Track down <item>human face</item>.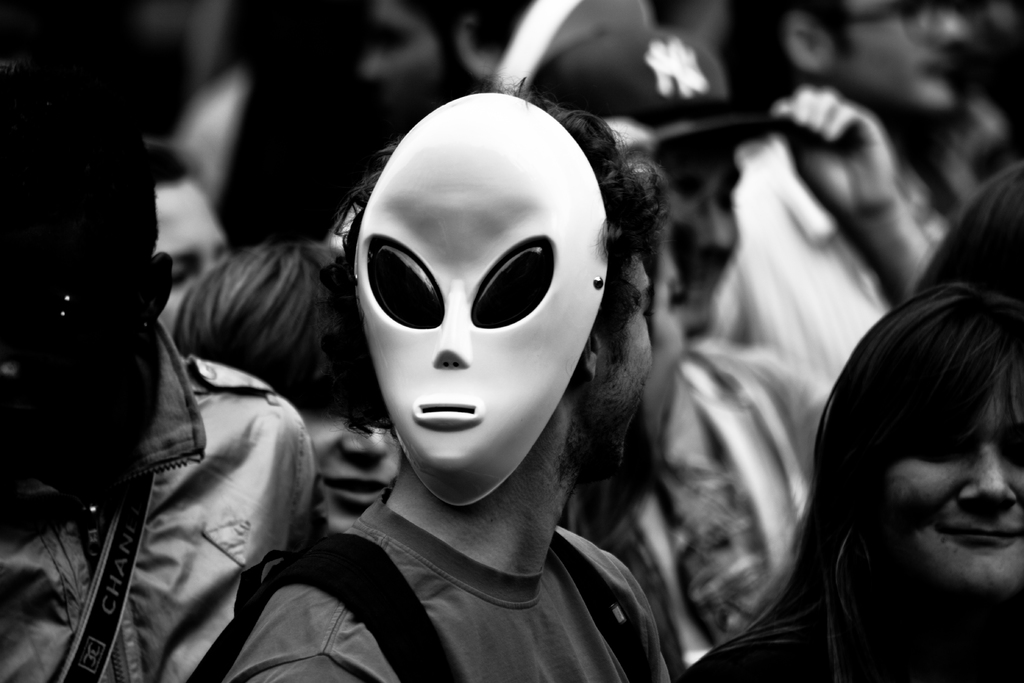
Tracked to [670,141,739,336].
